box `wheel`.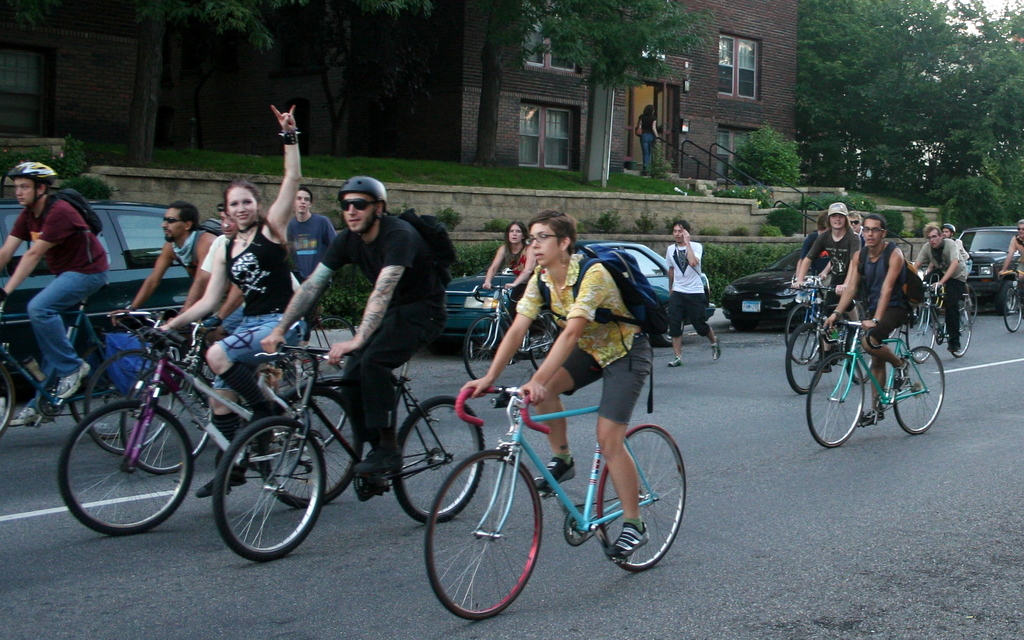
<box>59,400,194,537</box>.
